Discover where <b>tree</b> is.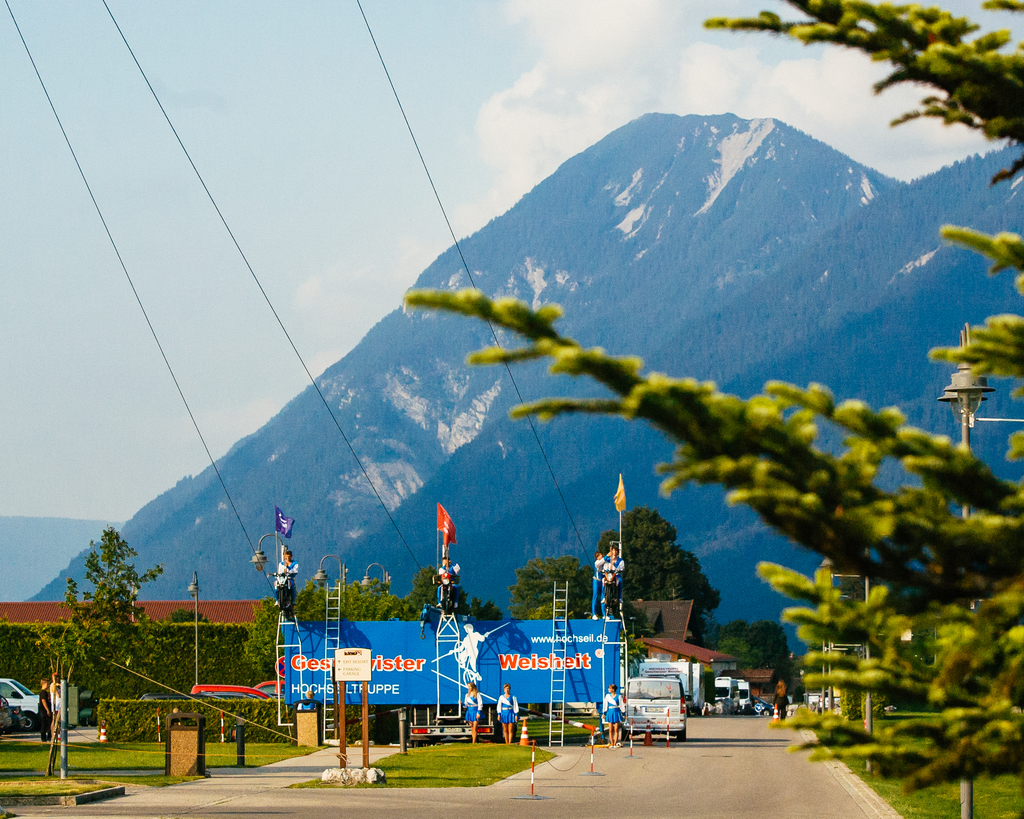
Discovered at box=[242, 556, 505, 683].
